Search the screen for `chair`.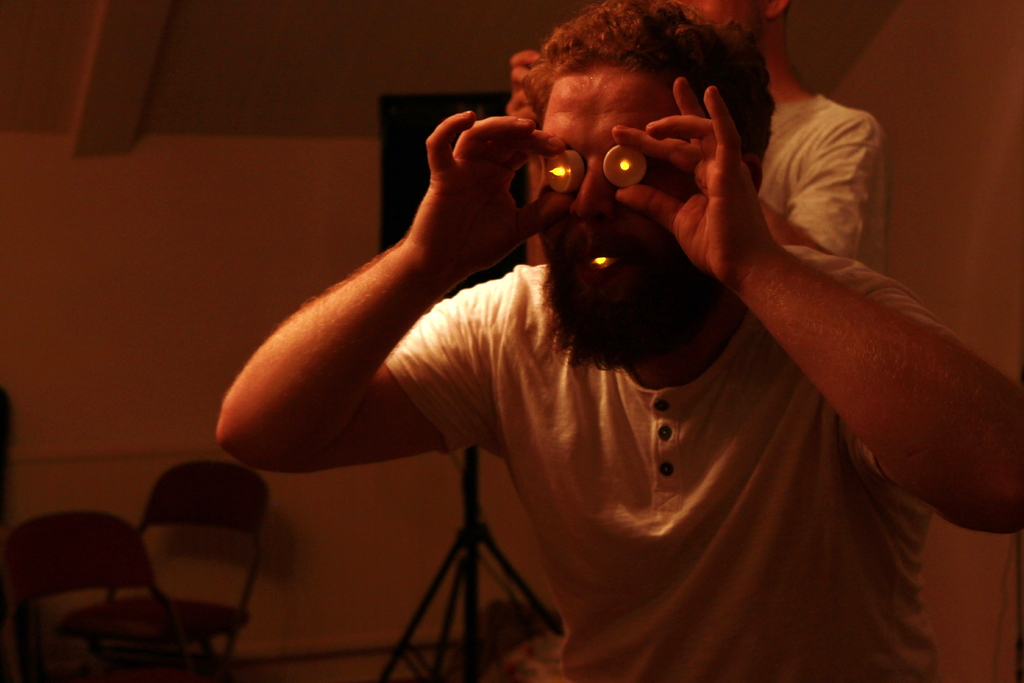
Found at bbox(0, 509, 225, 679).
